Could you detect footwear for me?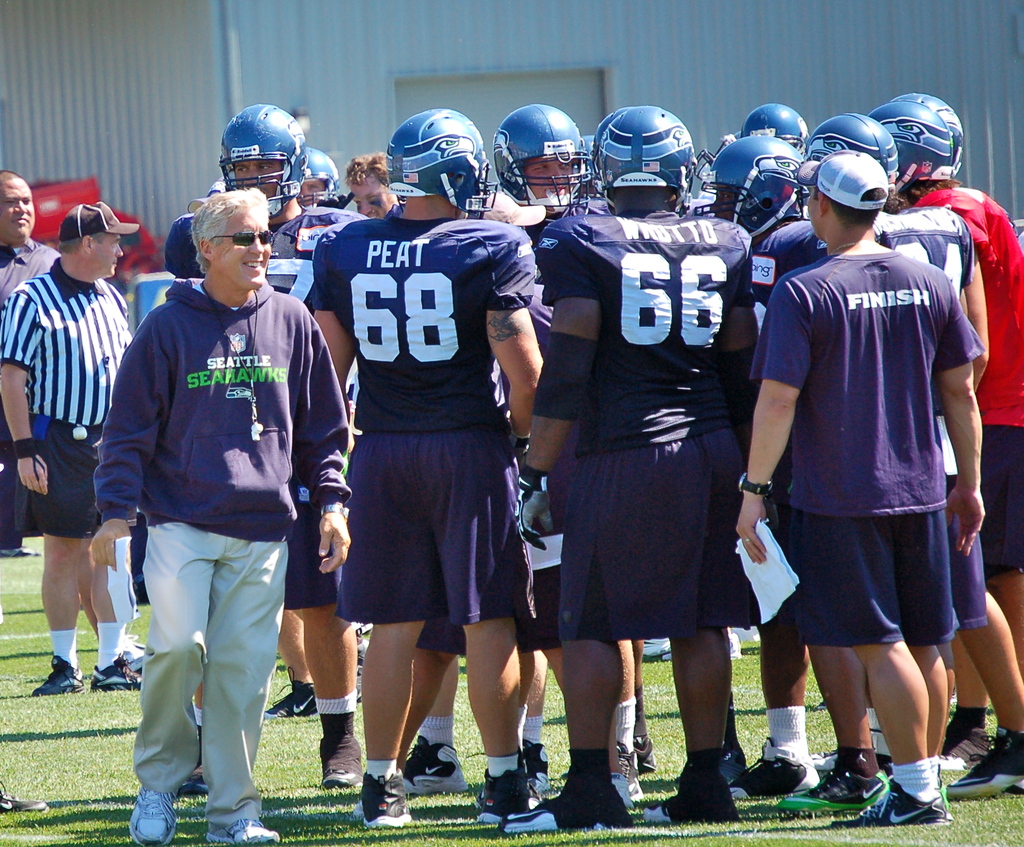
Detection result: bbox=(126, 778, 175, 846).
